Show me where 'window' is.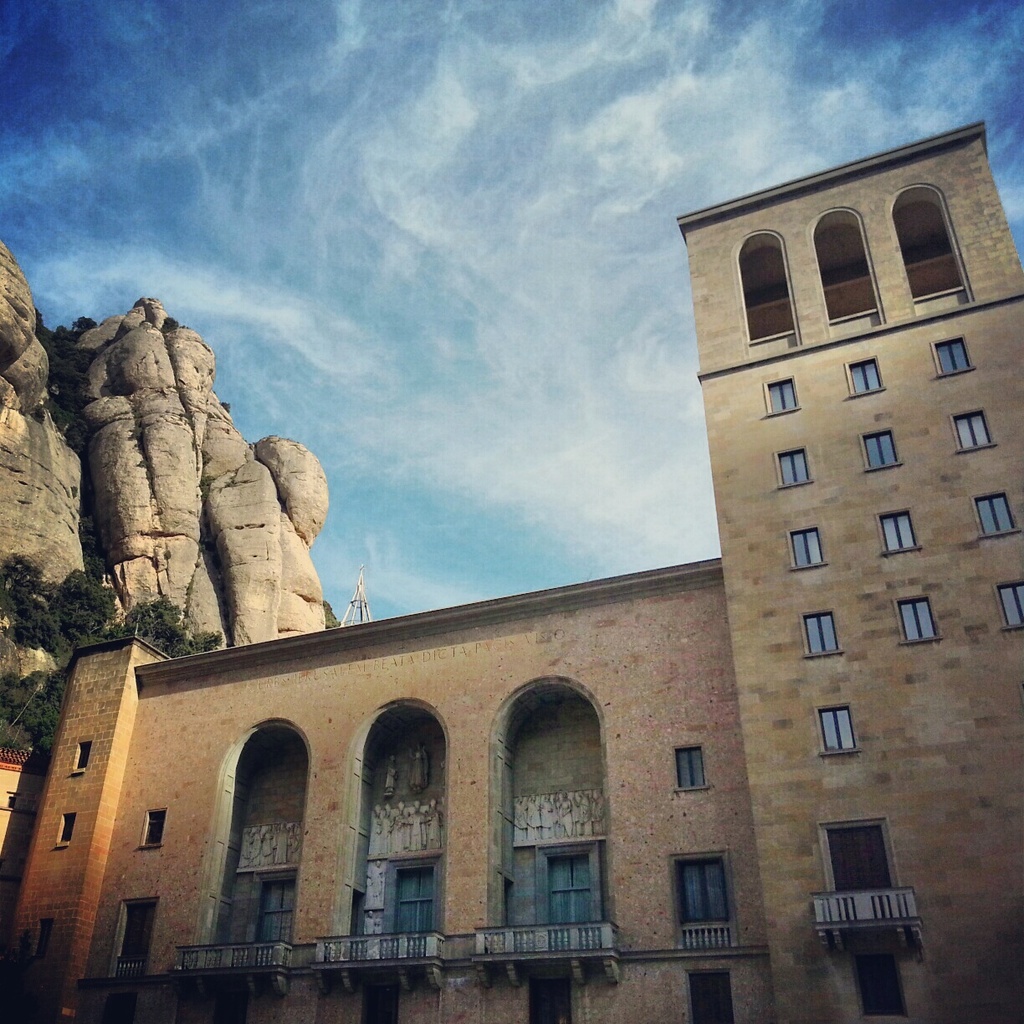
'window' is at (976,494,1022,530).
